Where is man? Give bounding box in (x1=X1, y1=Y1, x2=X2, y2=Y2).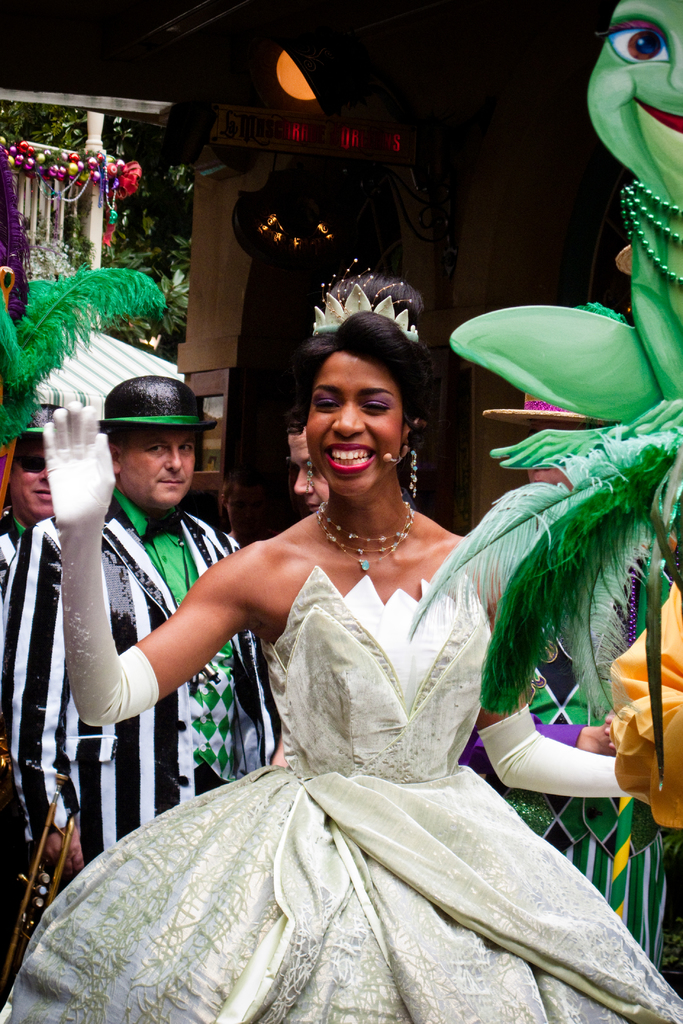
(x1=19, y1=359, x2=273, y2=808).
